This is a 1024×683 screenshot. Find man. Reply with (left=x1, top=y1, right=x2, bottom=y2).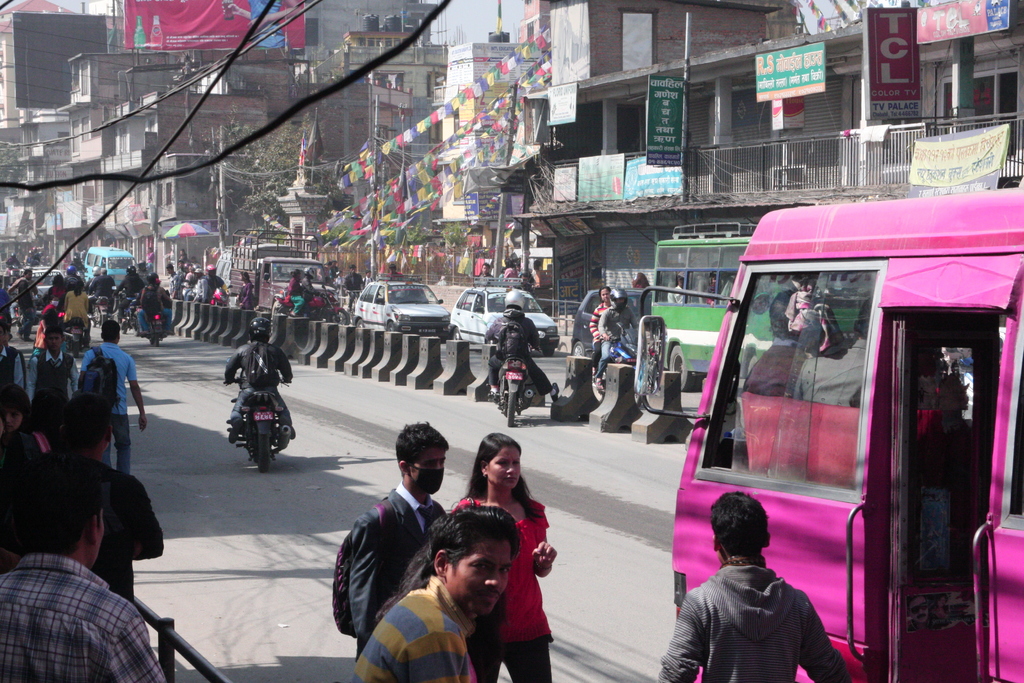
(left=658, top=491, right=852, bottom=682).
